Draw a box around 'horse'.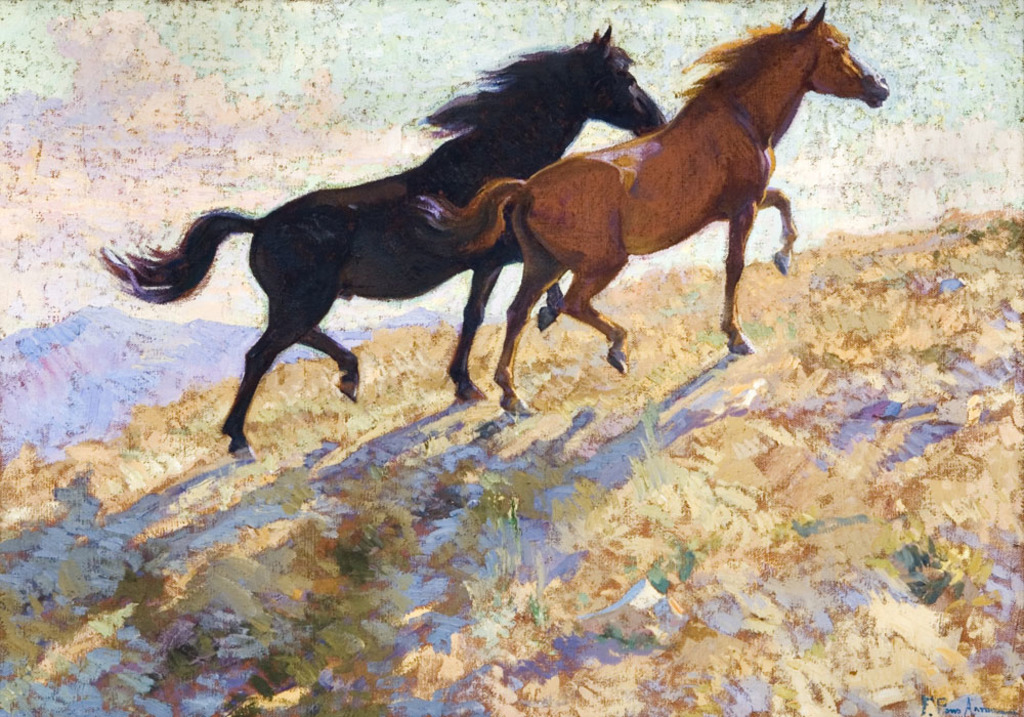
locate(96, 23, 668, 464).
